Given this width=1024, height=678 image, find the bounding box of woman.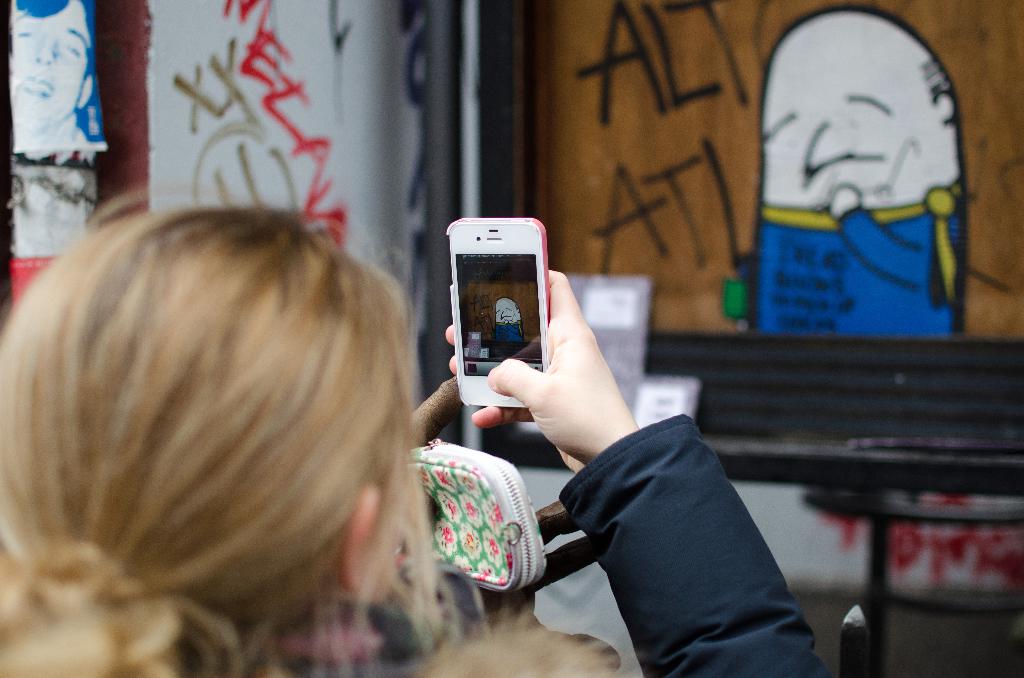
(left=0, top=199, right=831, bottom=677).
